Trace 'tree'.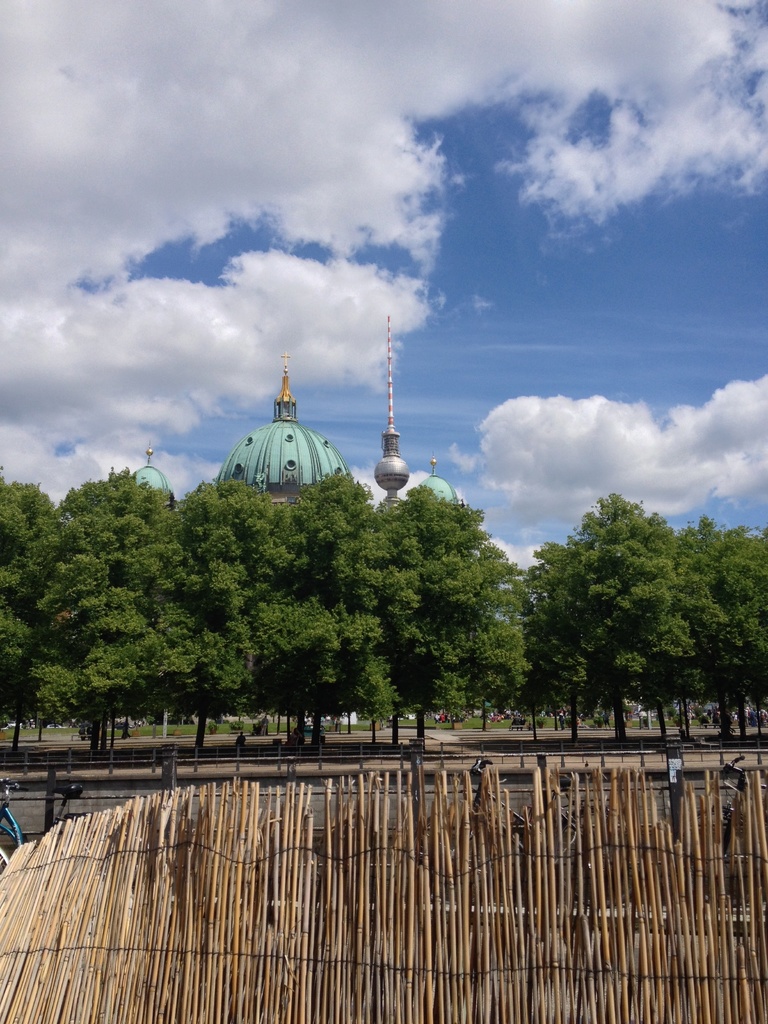
Traced to (x1=241, y1=471, x2=390, y2=756).
